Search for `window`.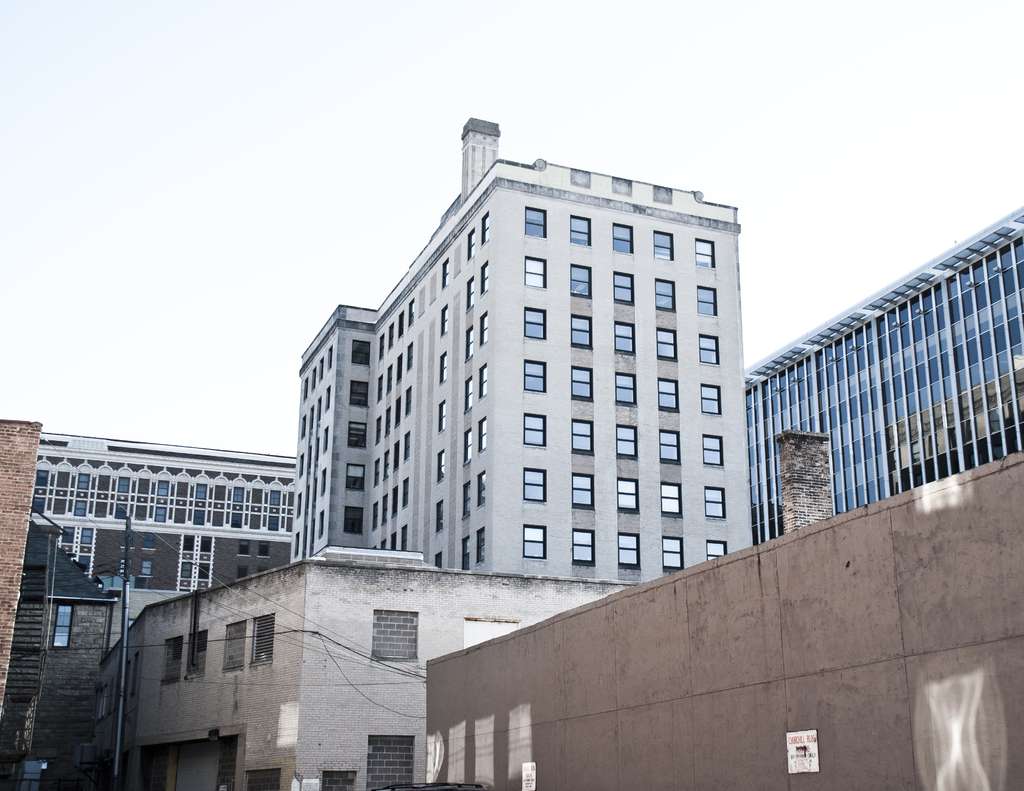
Found at [695, 336, 717, 366].
